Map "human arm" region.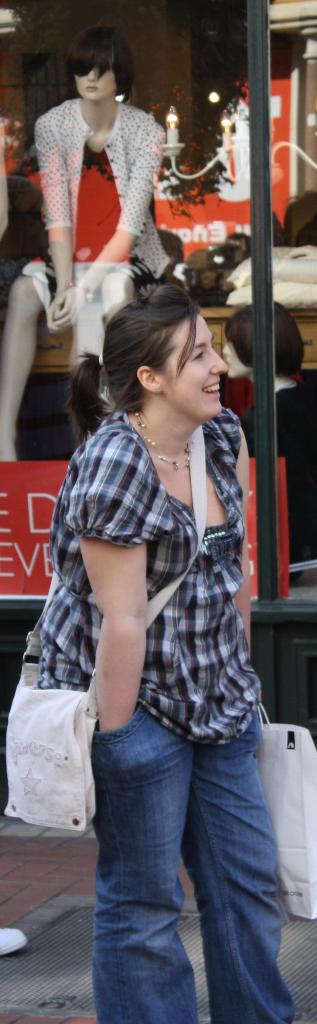
Mapped to {"x1": 222, "y1": 407, "x2": 267, "y2": 720}.
